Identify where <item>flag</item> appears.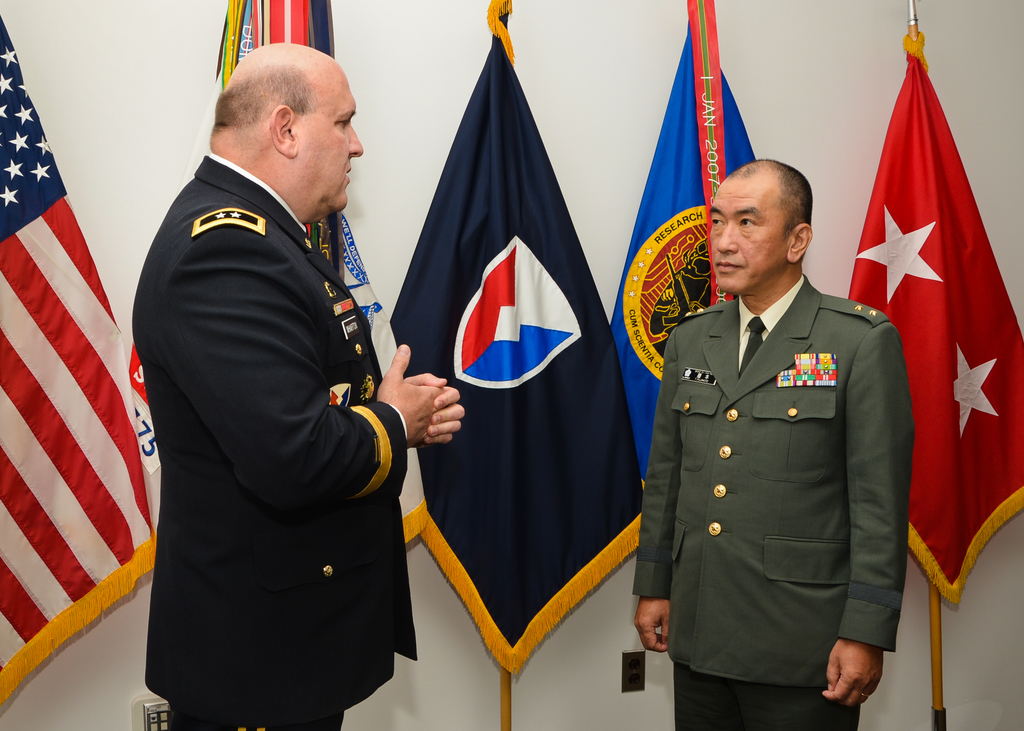
Appears at x1=127, y1=0, x2=417, y2=547.
